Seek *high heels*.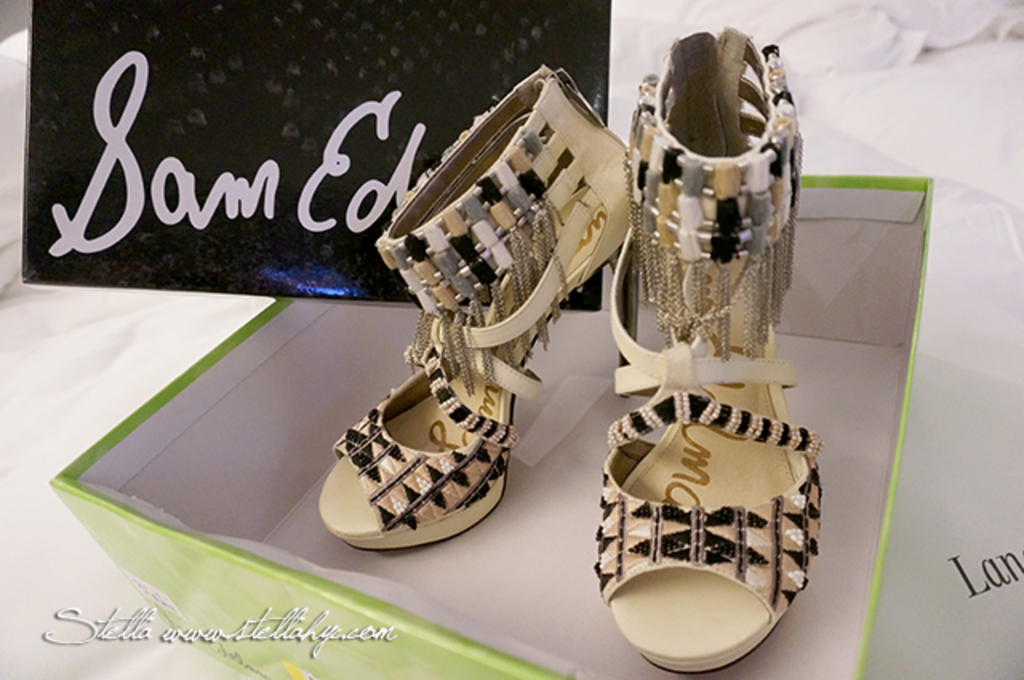
592/30/822/669.
